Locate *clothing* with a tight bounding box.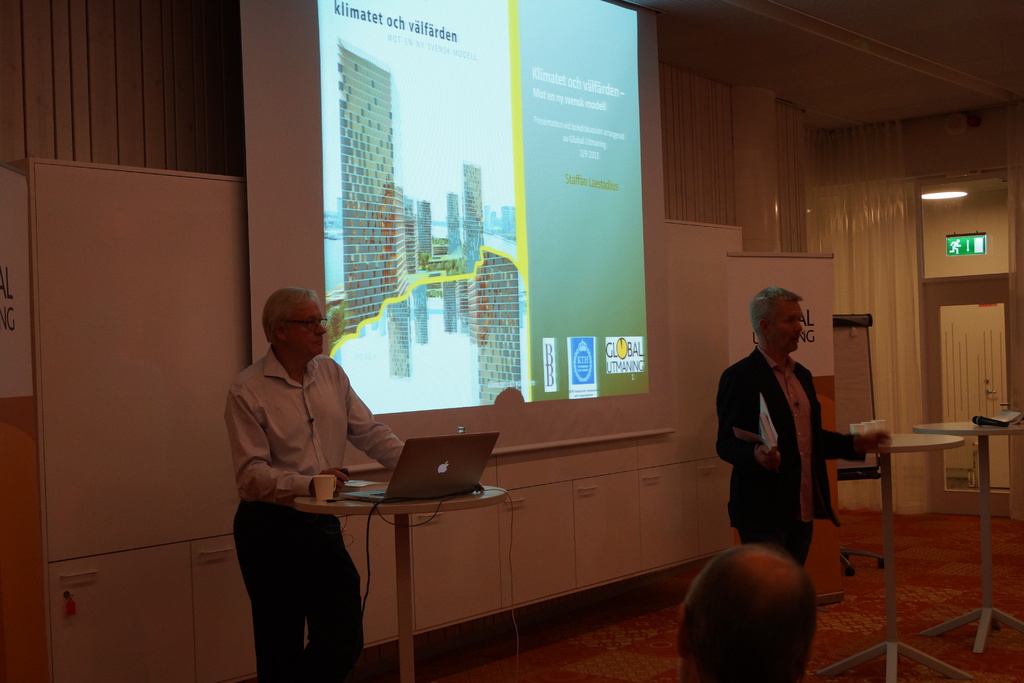
x1=224 y1=356 x2=405 y2=680.
